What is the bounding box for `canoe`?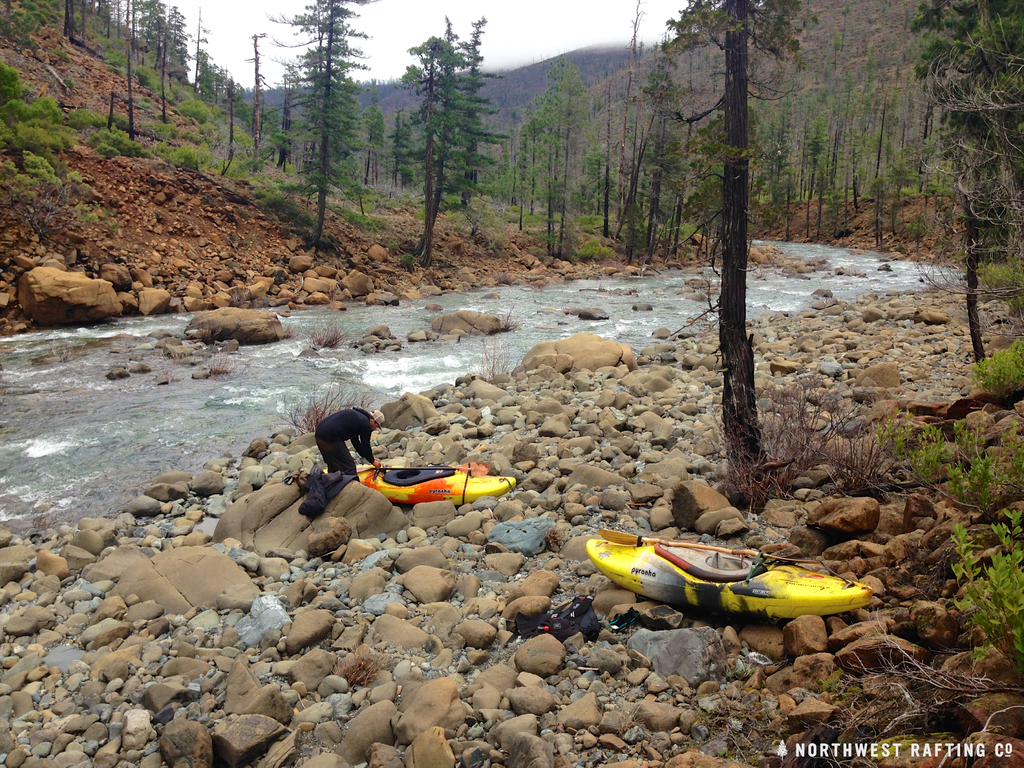
324 463 517 507.
